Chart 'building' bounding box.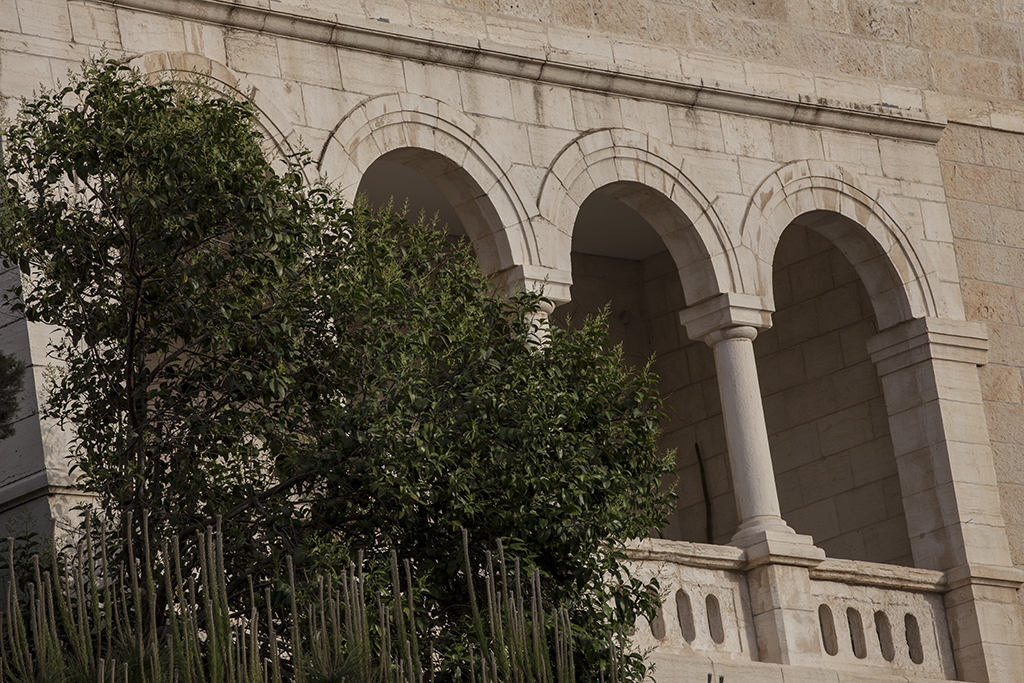
Charted: 0/0/1023/682.
